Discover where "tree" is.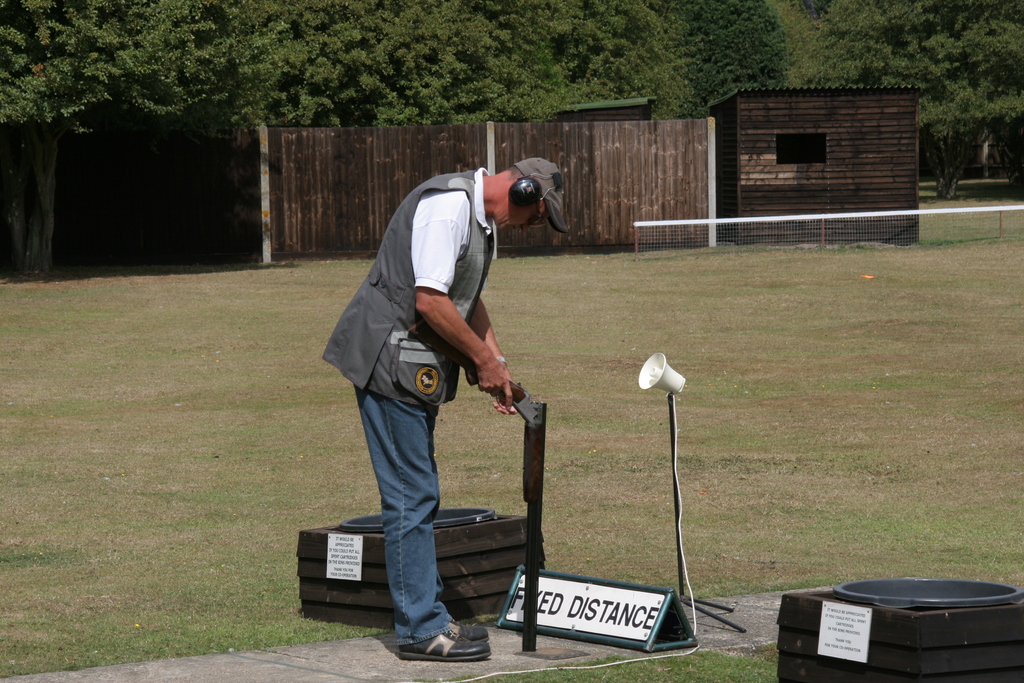
Discovered at [652, 0, 815, 131].
